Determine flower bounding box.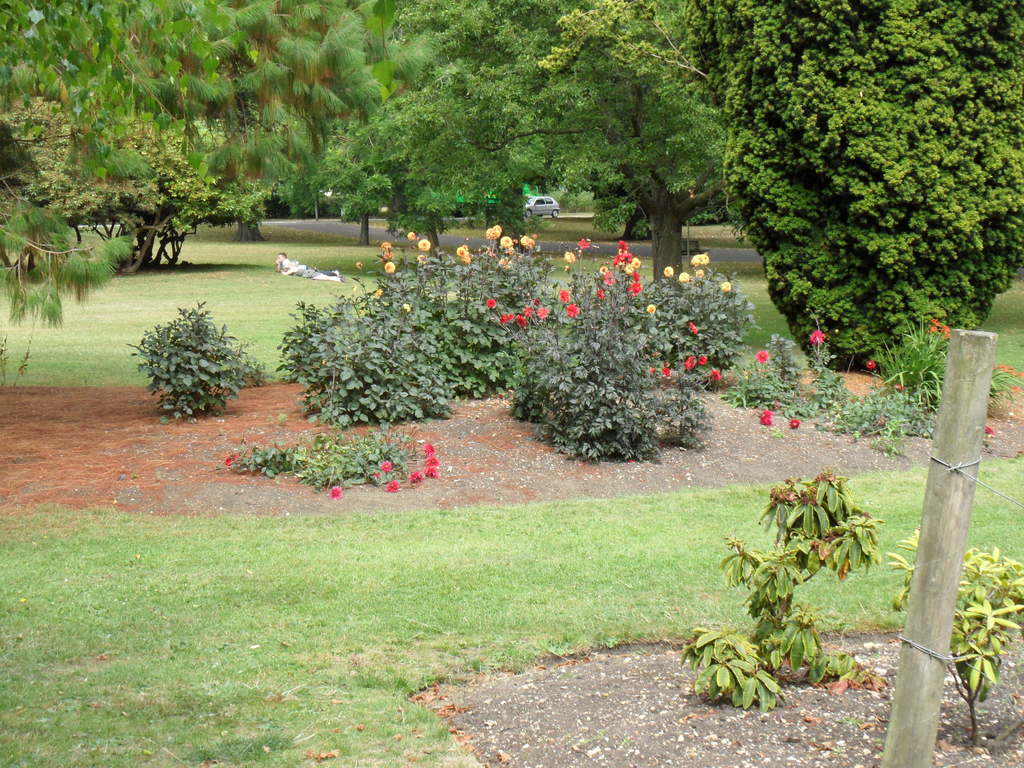
Determined: detection(715, 281, 733, 294).
